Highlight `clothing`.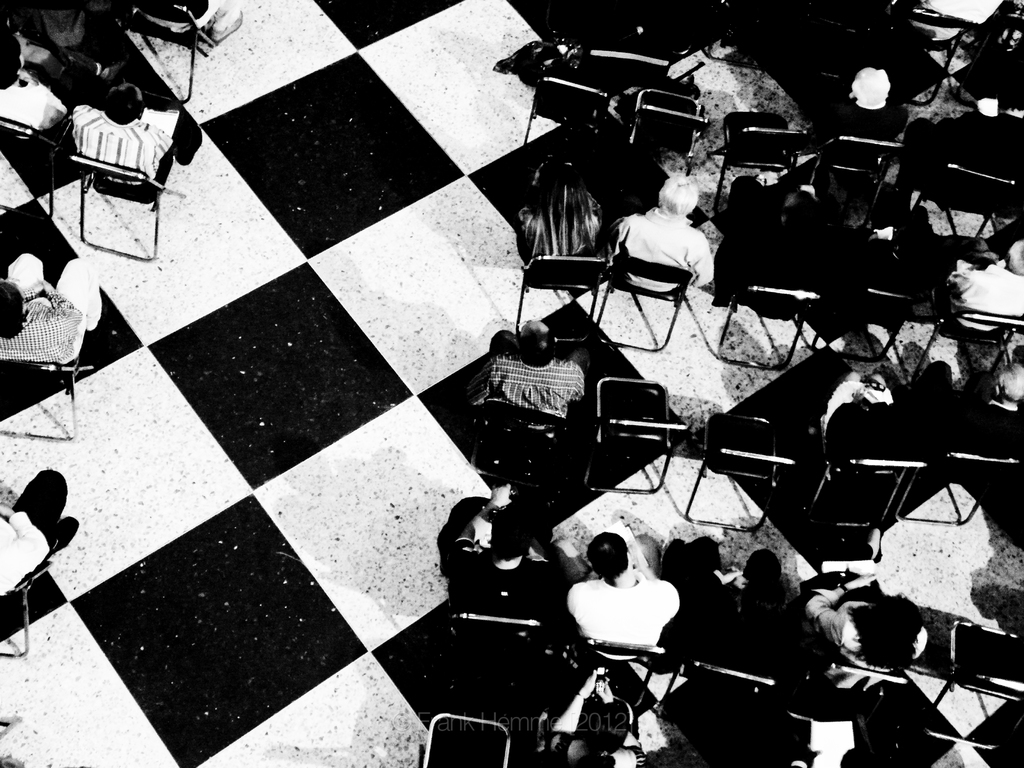
Highlighted region: {"x1": 687, "y1": 543, "x2": 792, "y2": 662}.
